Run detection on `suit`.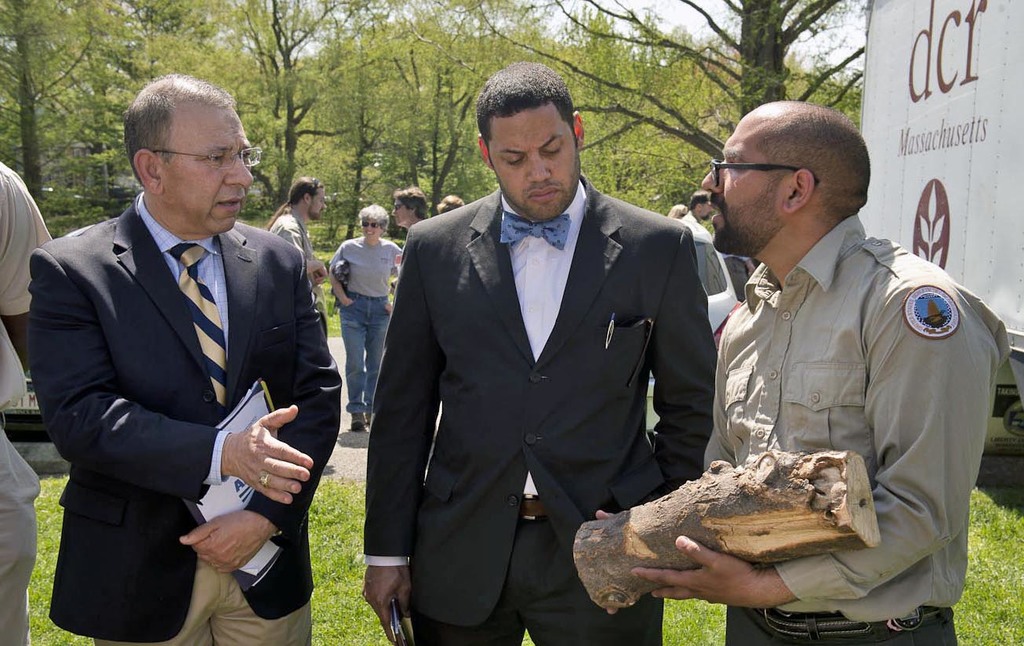
Result: left=28, top=194, right=347, bottom=645.
